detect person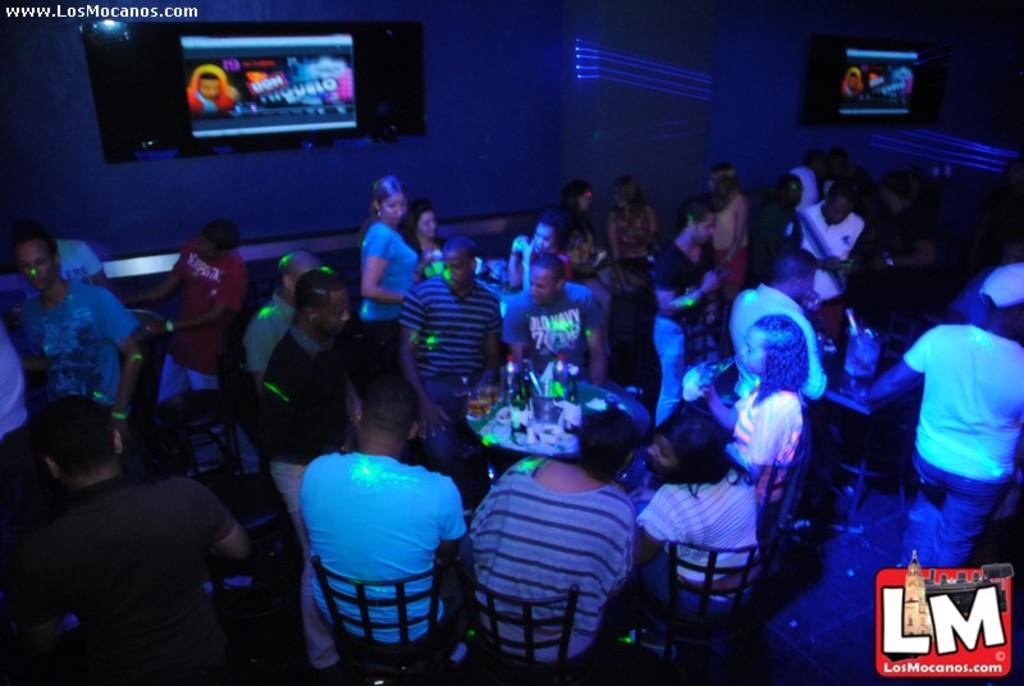
crop(0, 225, 140, 421)
